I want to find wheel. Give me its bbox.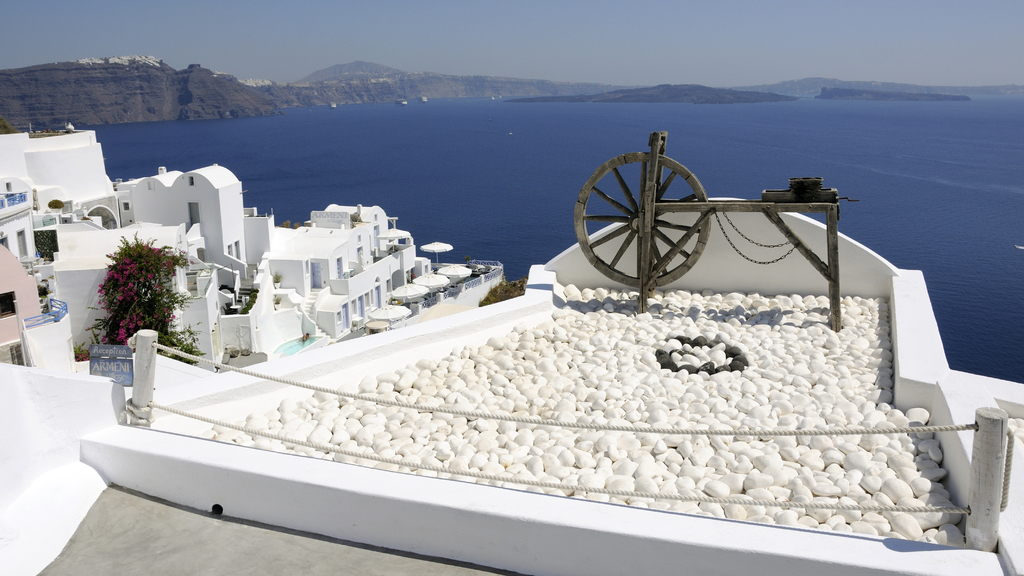
554/149/712/277.
